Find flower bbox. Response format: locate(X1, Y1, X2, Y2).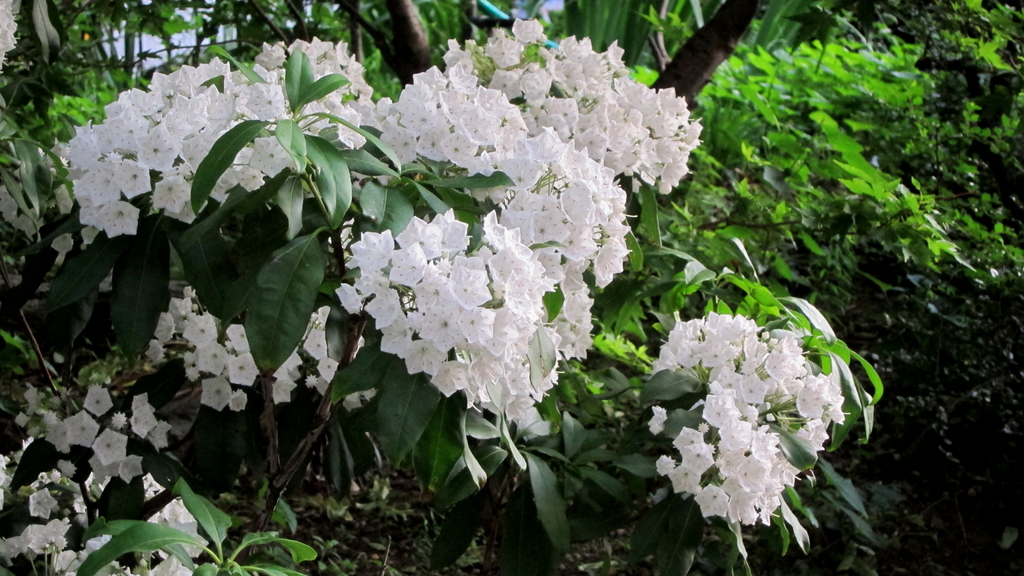
locate(348, 381, 374, 407).
